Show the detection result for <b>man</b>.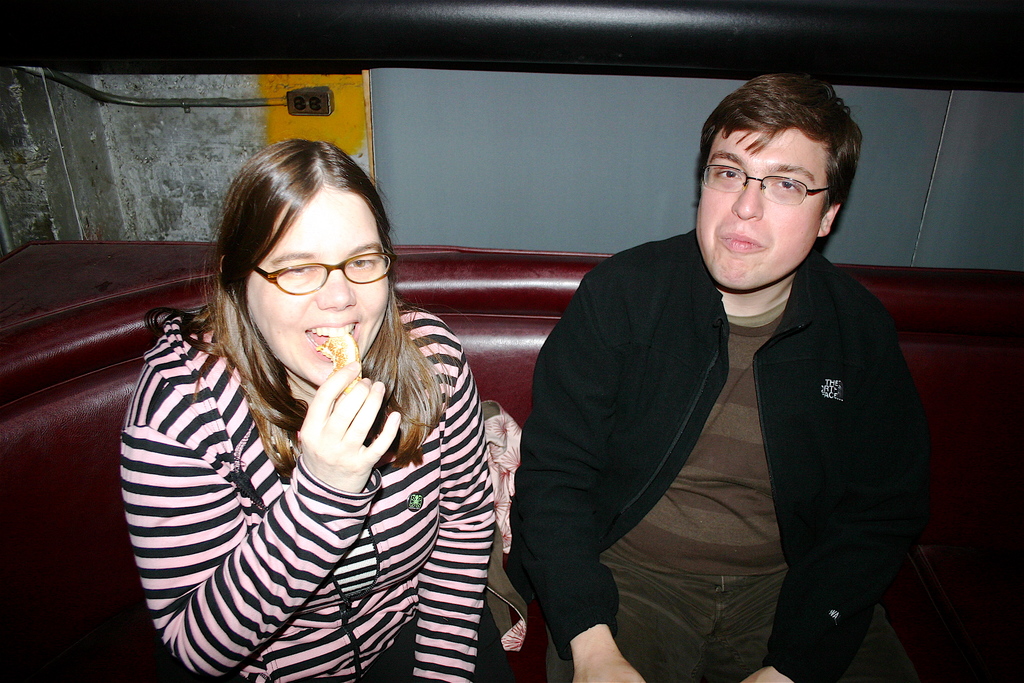
509:67:956:682.
